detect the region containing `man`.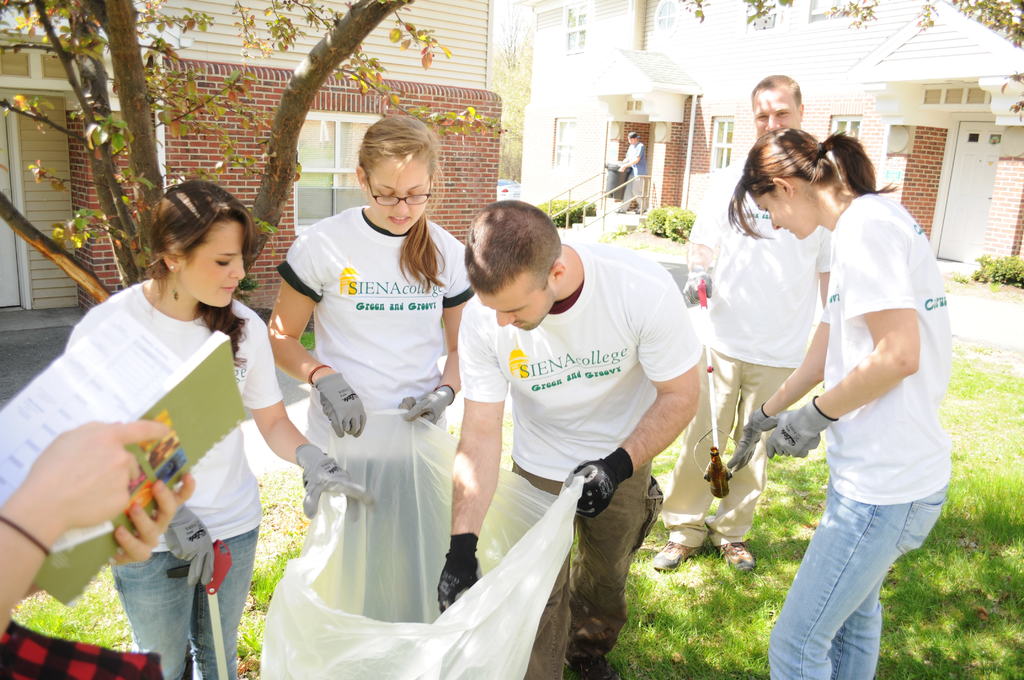
[x1=406, y1=195, x2=712, y2=609].
